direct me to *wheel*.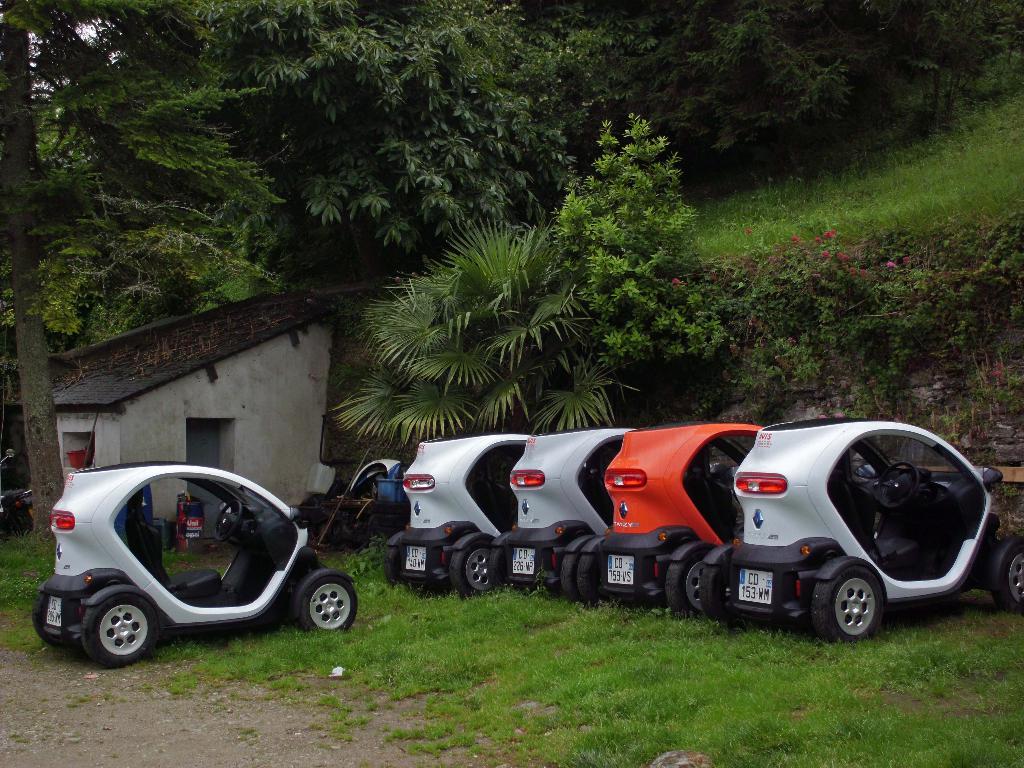
Direction: x1=213, y1=501, x2=242, y2=542.
